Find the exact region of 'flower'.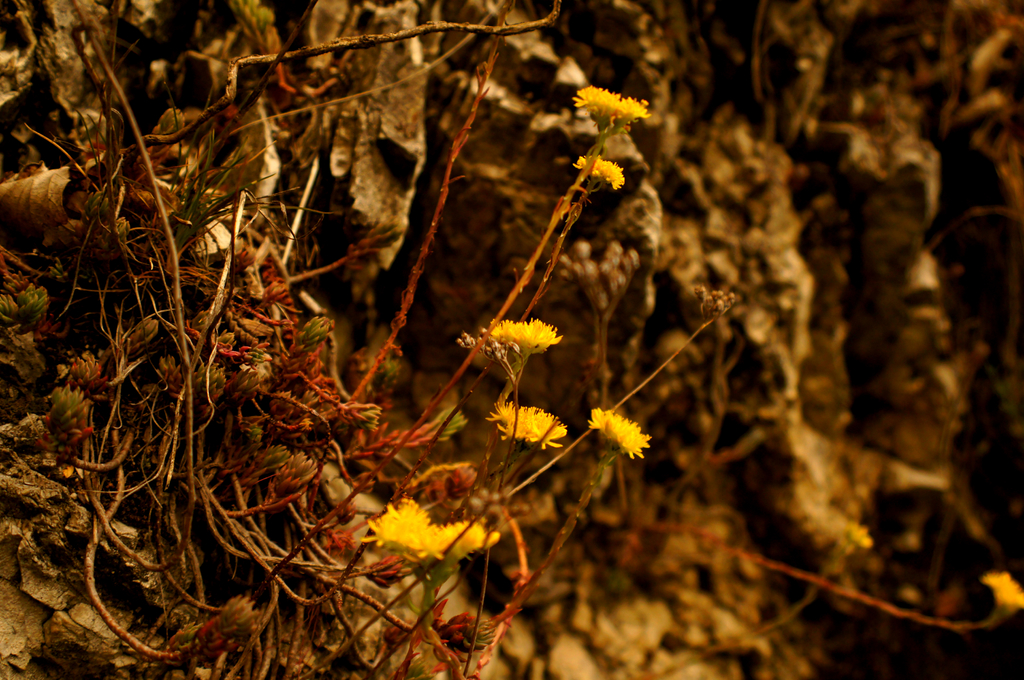
Exact region: select_region(489, 313, 559, 358).
